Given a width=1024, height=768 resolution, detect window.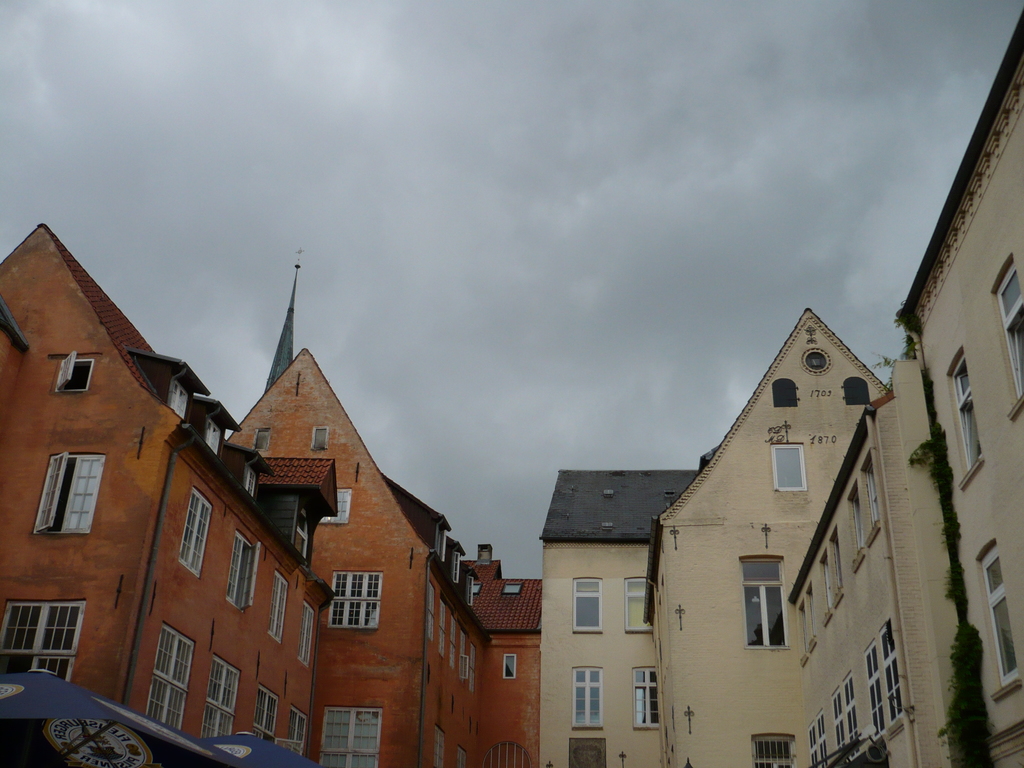
x1=291, y1=704, x2=307, y2=746.
